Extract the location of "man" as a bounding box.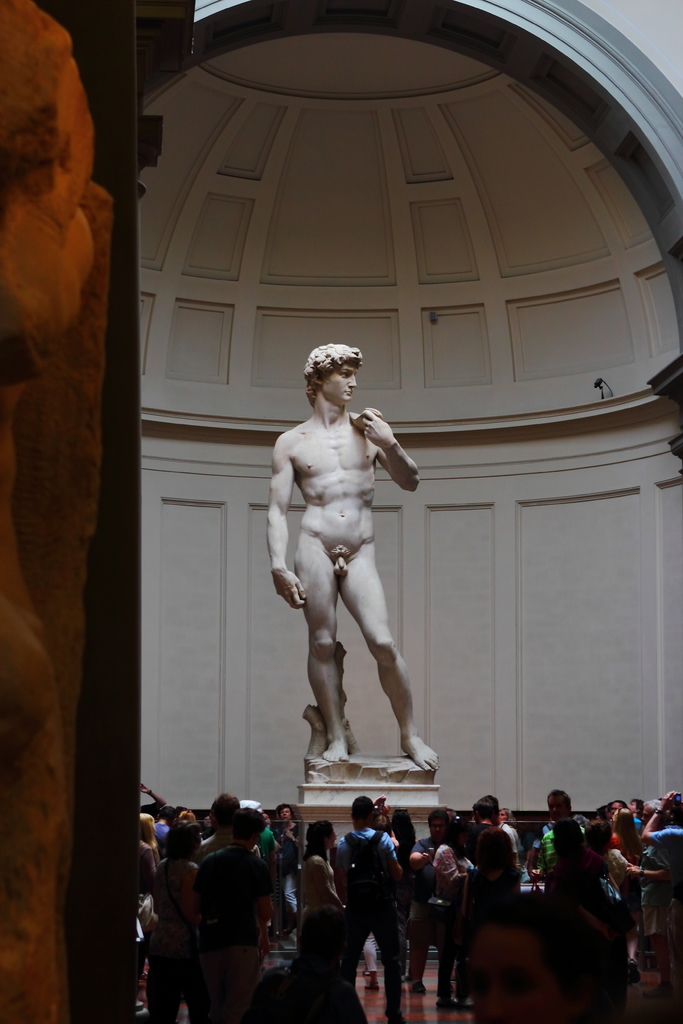
region(527, 788, 582, 883).
